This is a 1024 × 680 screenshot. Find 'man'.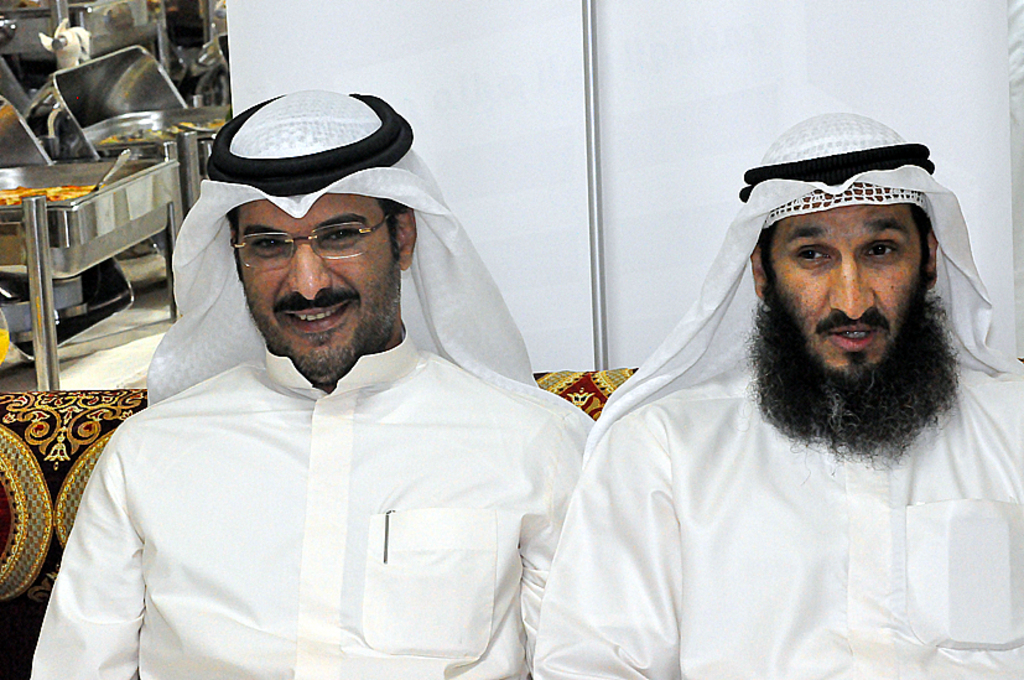
Bounding box: (526,103,1023,679).
